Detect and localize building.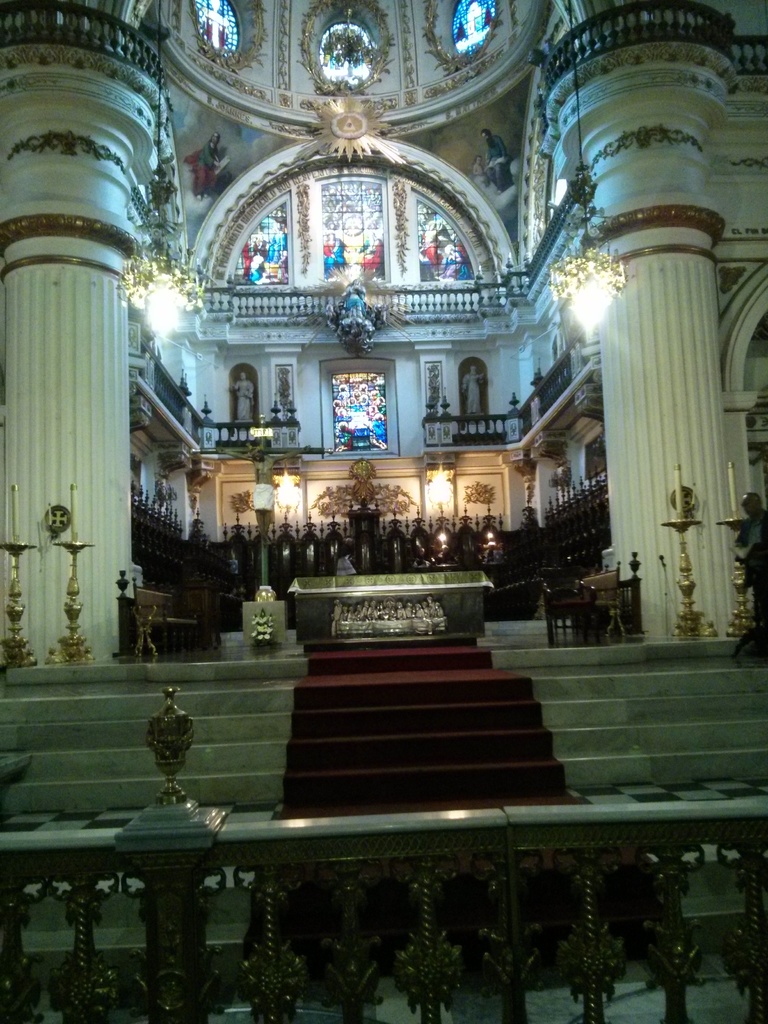
Localized at box(0, 11, 767, 1023).
